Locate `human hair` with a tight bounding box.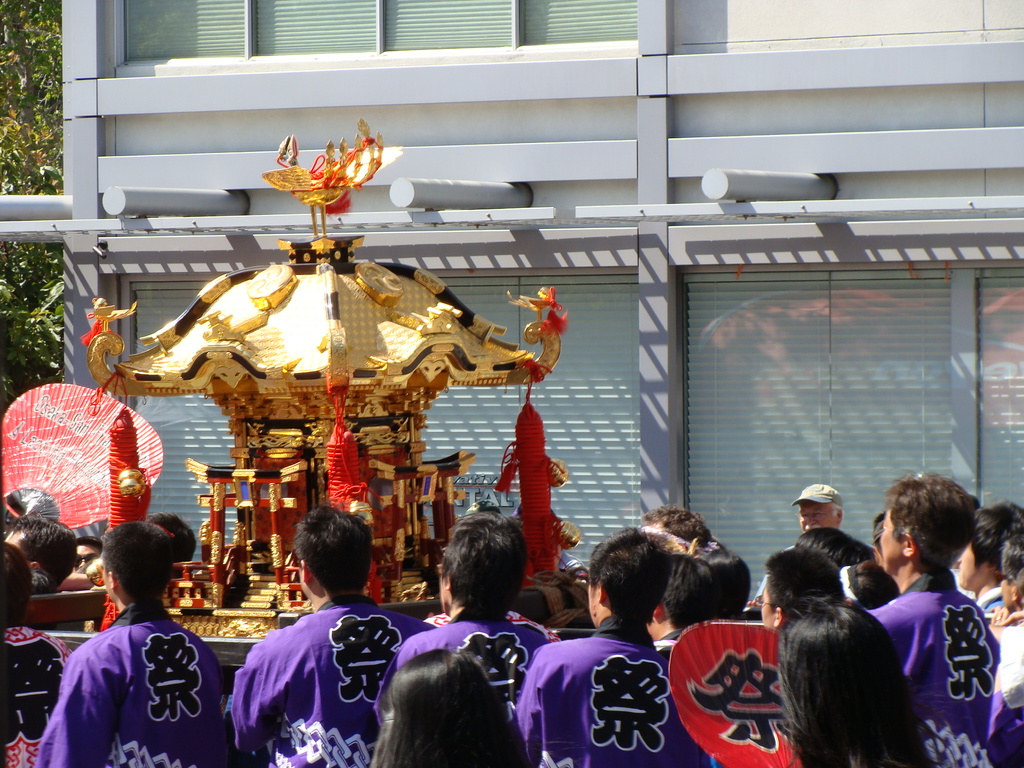
<bbox>293, 504, 372, 591</bbox>.
